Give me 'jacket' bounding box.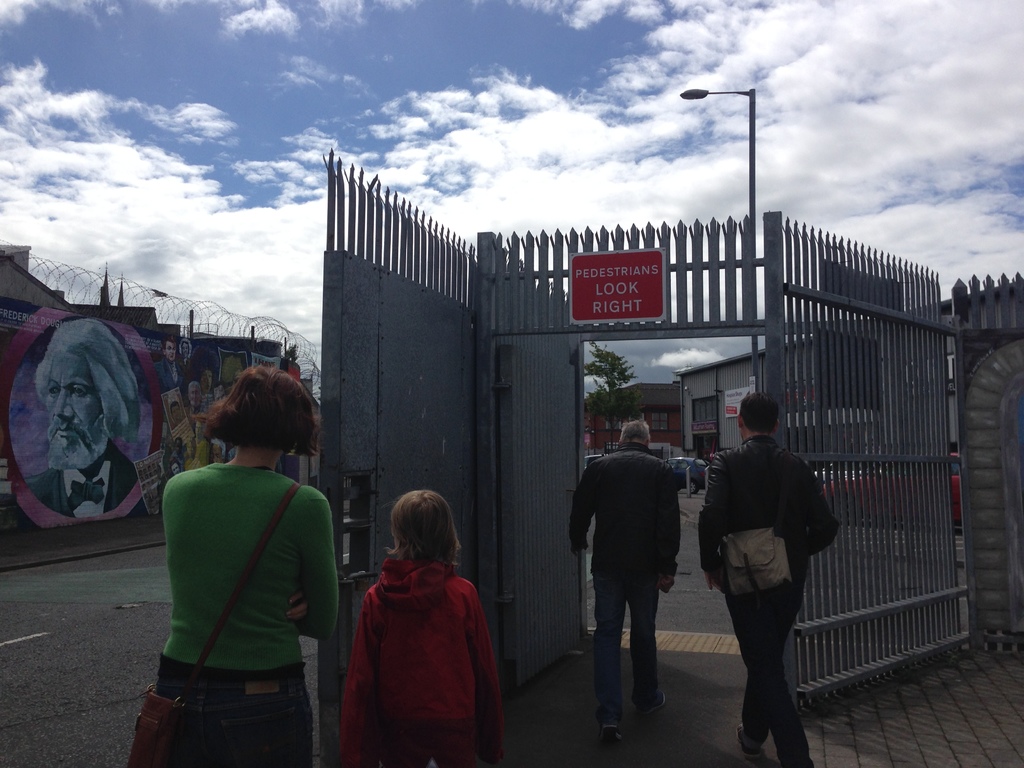
box=[334, 554, 498, 767].
